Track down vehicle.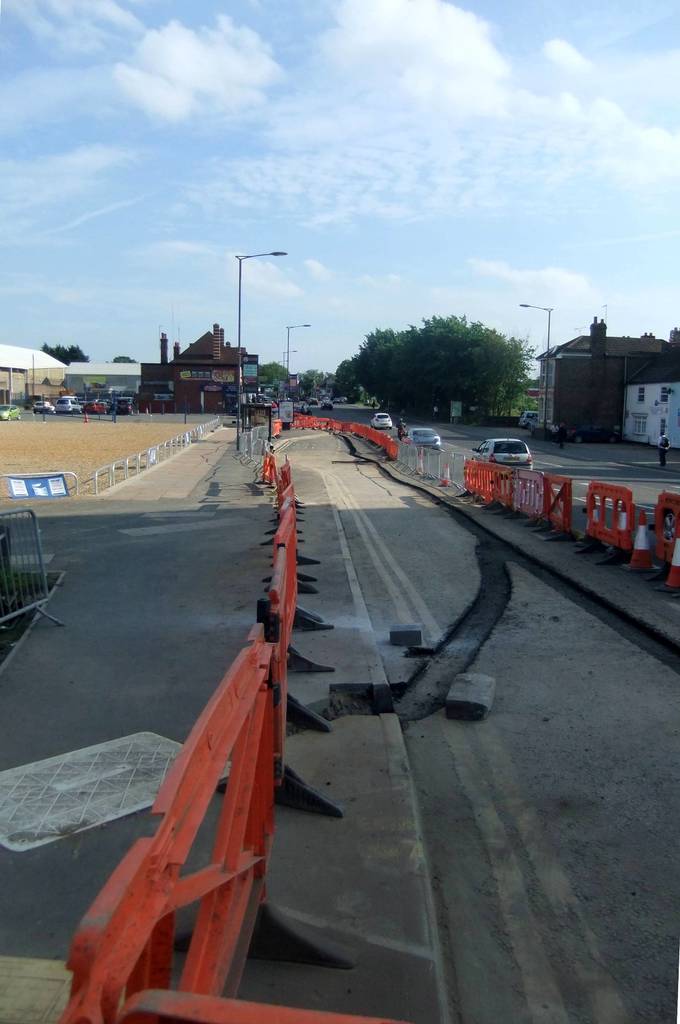
Tracked to {"left": 57, "top": 395, "right": 91, "bottom": 412}.
